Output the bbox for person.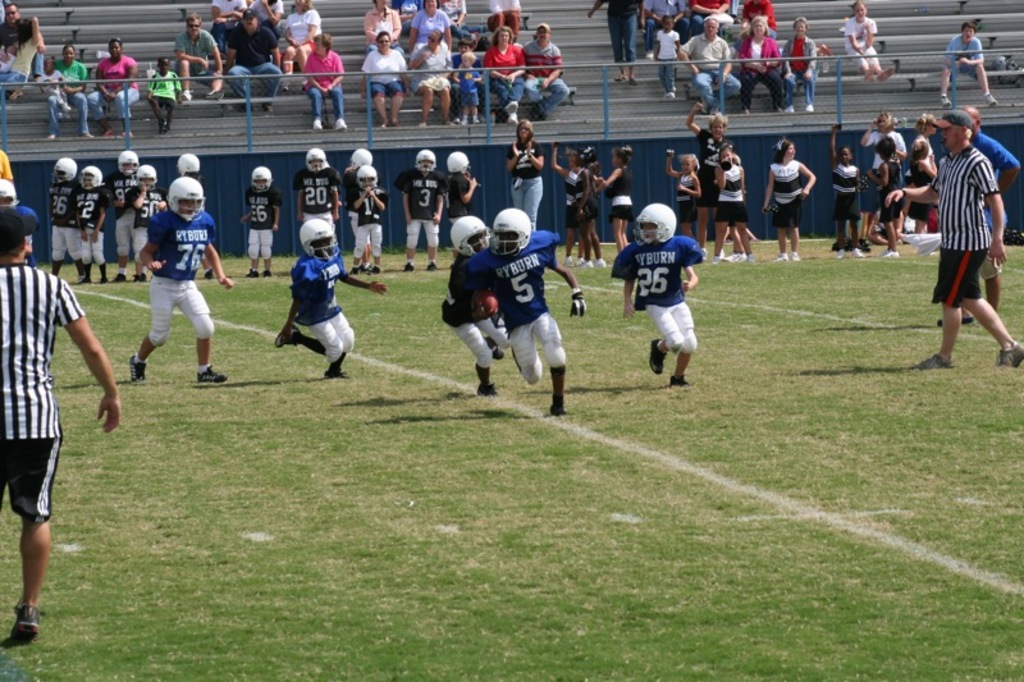
[left=442, top=218, right=511, bottom=395].
